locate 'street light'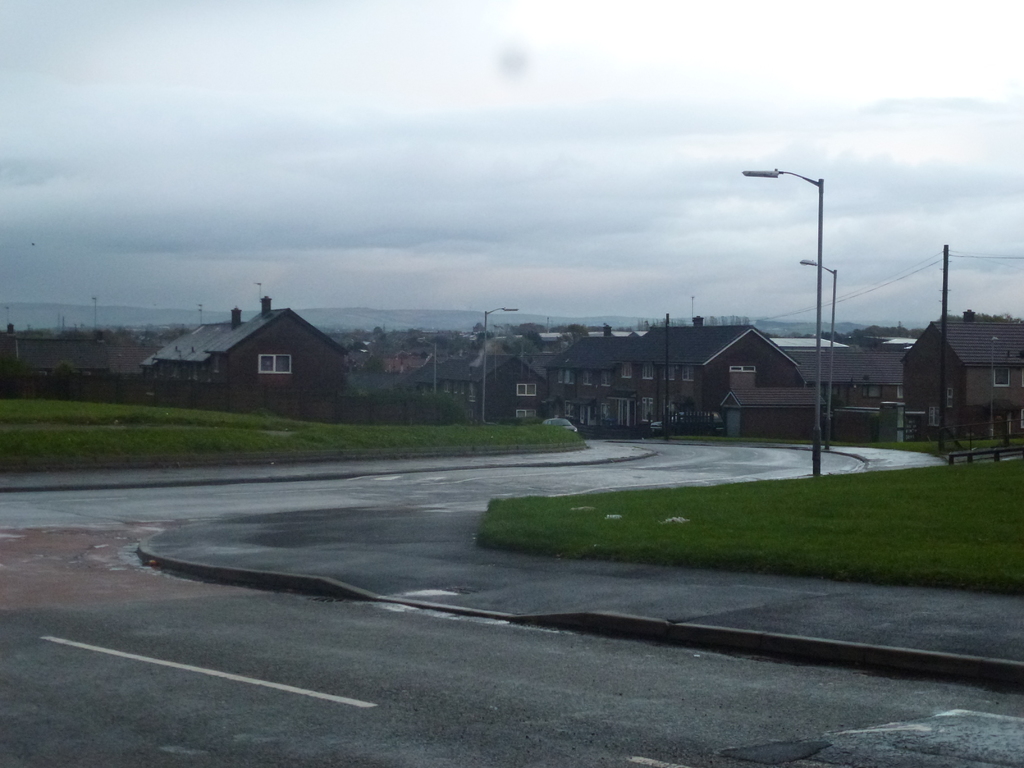
bbox=[797, 258, 843, 460]
